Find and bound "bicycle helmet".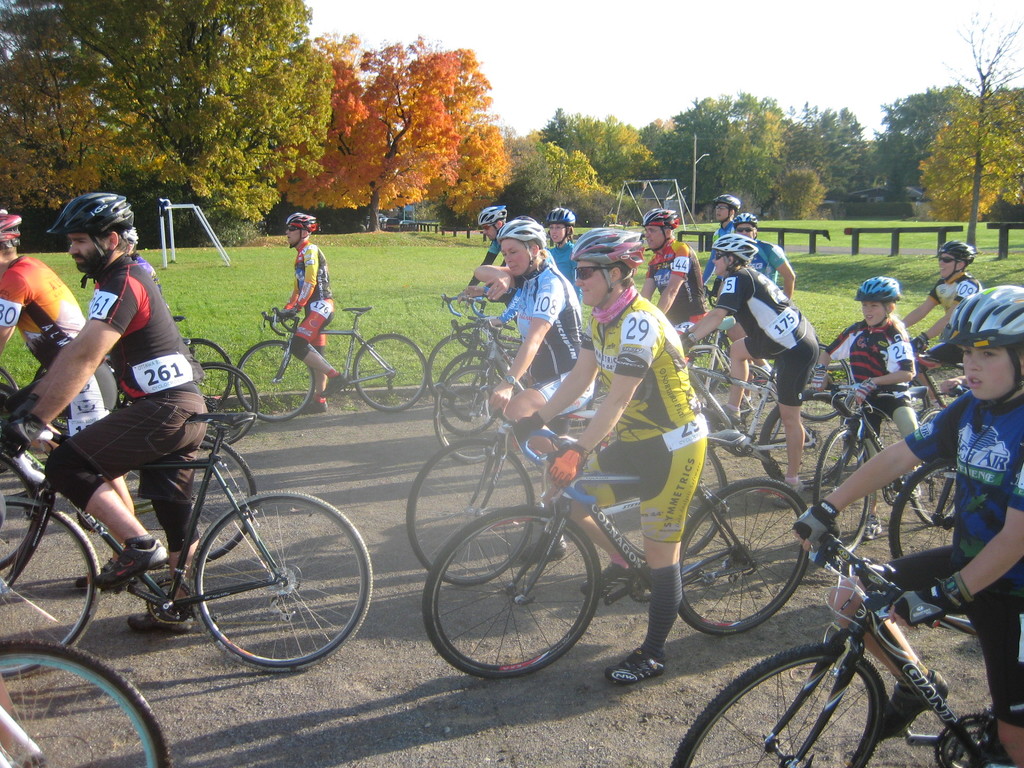
Bound: {"x1": 545, "y1": 207, "x2": 573, "y2": 221}.
